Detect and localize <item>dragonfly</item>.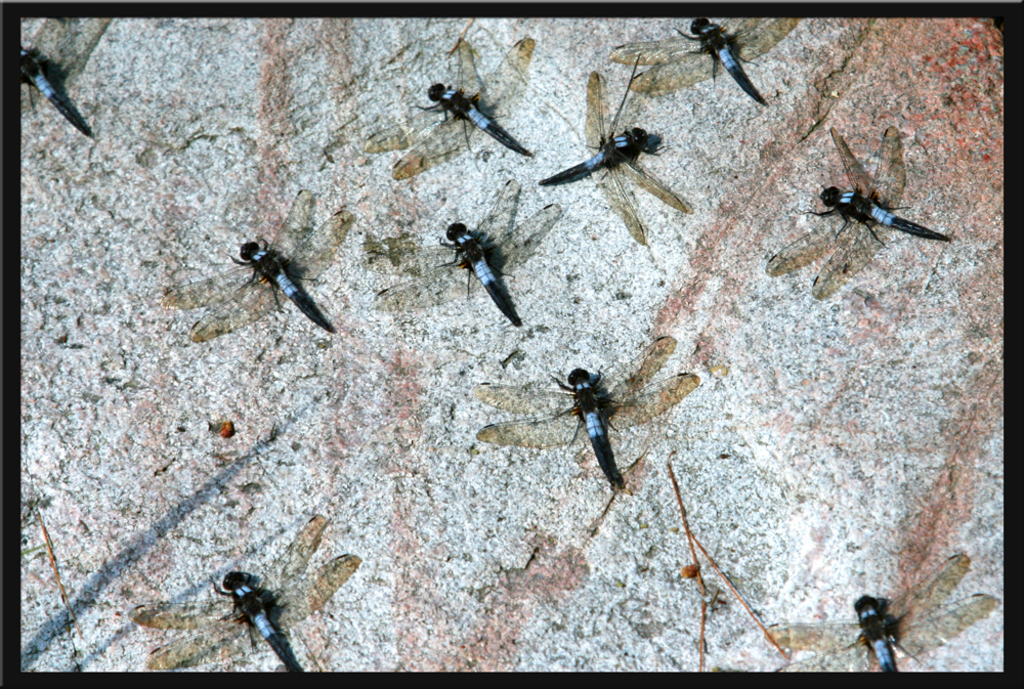
Localized at 608,14,787,107.
